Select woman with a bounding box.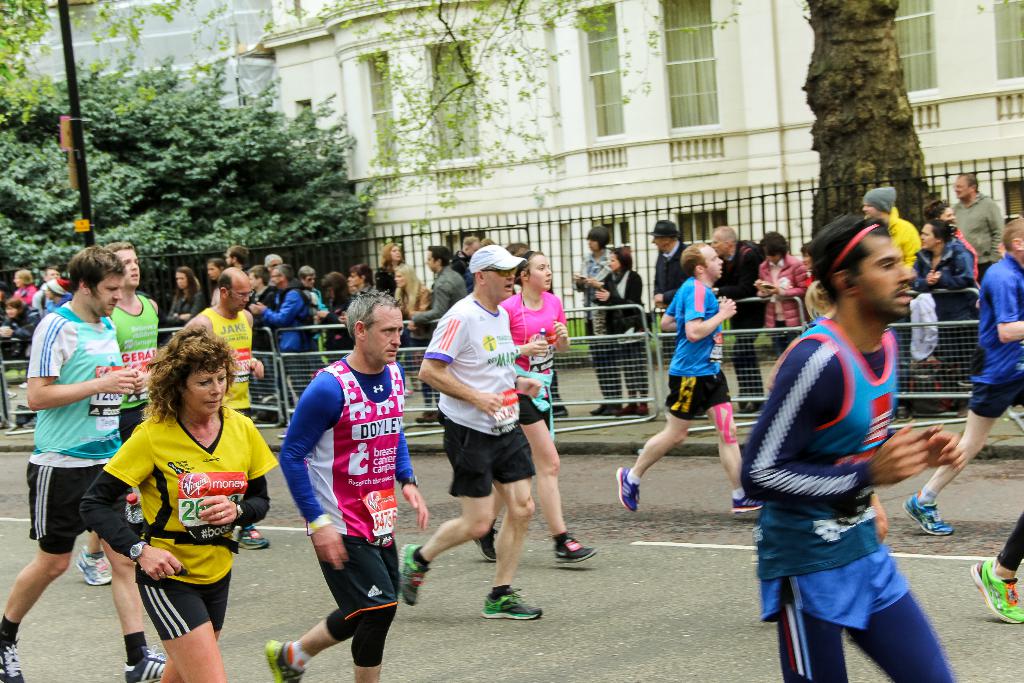
left=756, top=231, right=812, bottom=358.
